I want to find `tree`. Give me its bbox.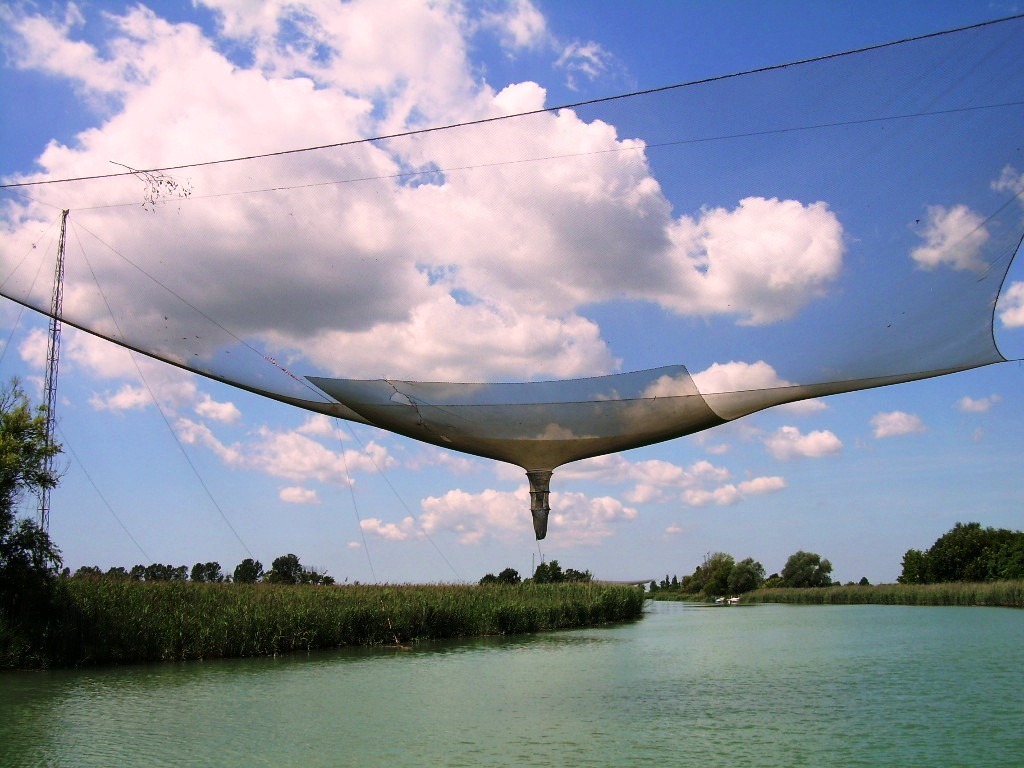
777:551:833:589.
